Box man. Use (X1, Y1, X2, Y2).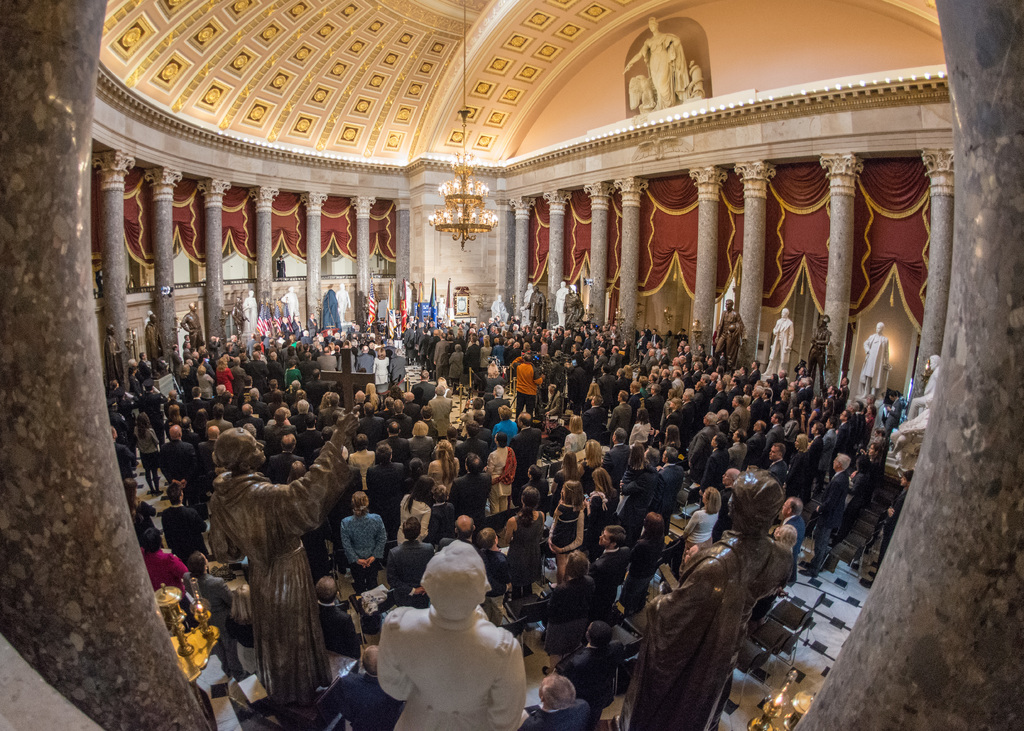
(812, 421, 822, 479).
